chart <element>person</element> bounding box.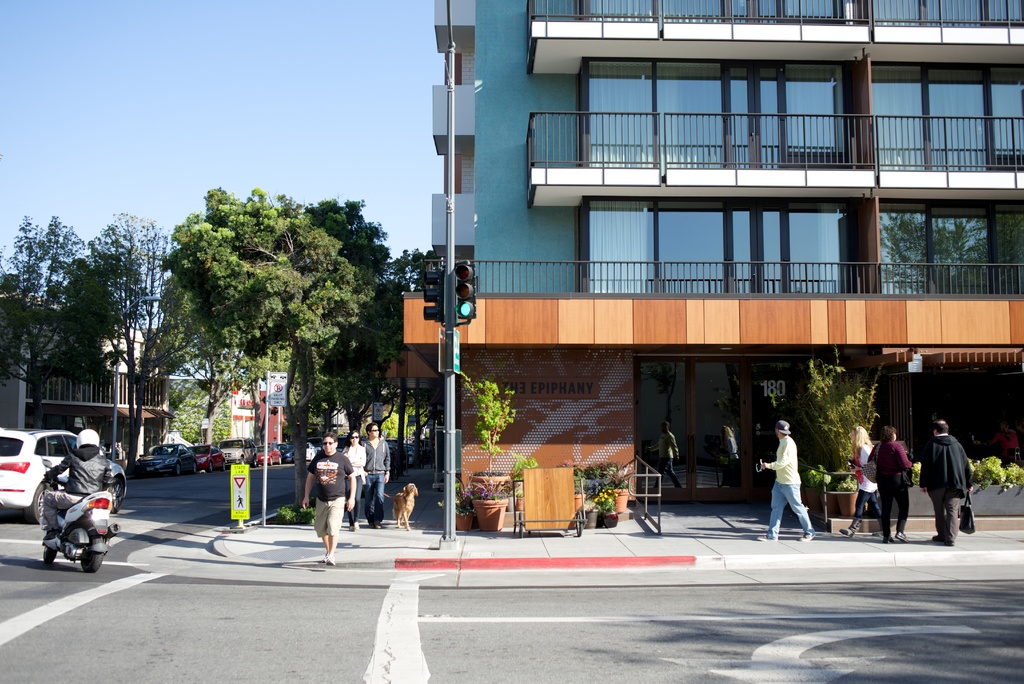
Charted: <box>358,424,388,525</box>.
